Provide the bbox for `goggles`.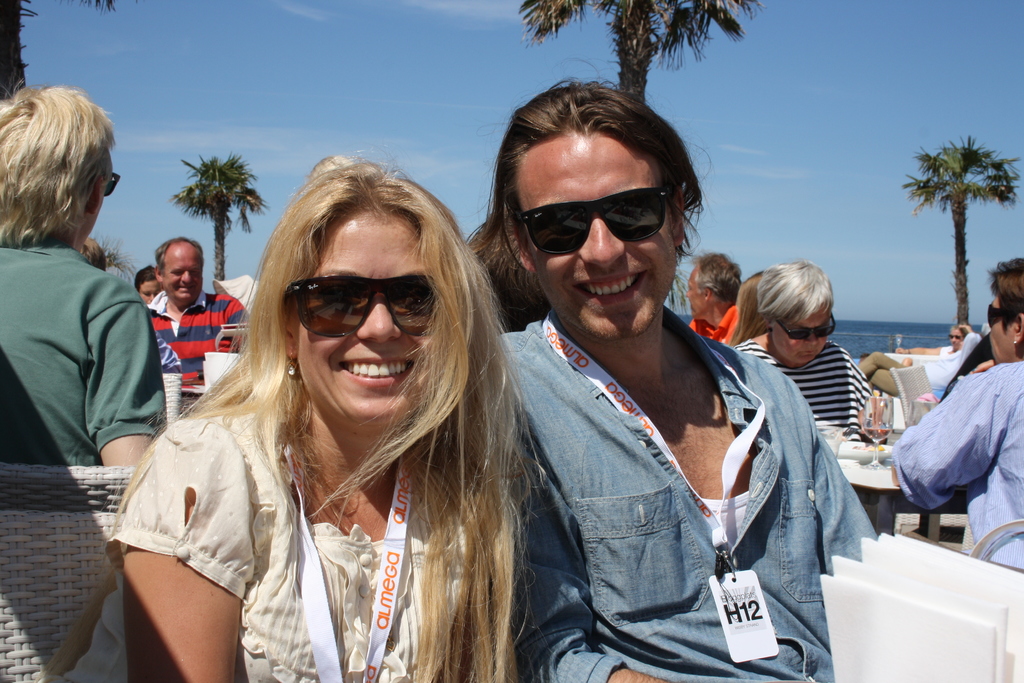
bbox(778, 310, 838, 343).
